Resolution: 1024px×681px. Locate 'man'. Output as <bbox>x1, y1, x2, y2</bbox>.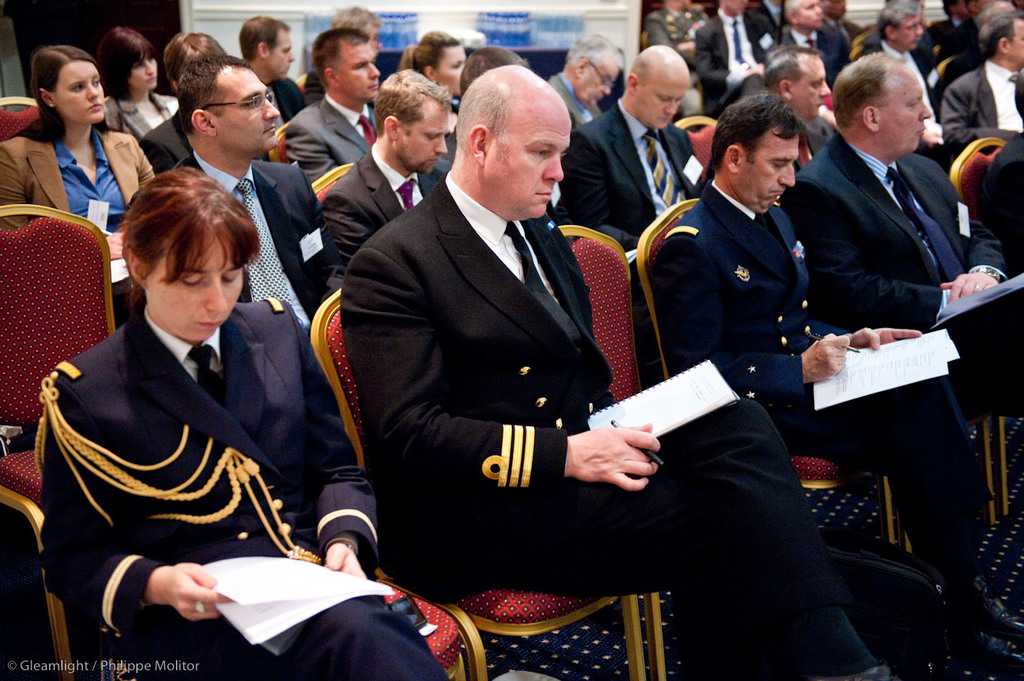
<bbox>759, 0, 848, 85</bbox>.
